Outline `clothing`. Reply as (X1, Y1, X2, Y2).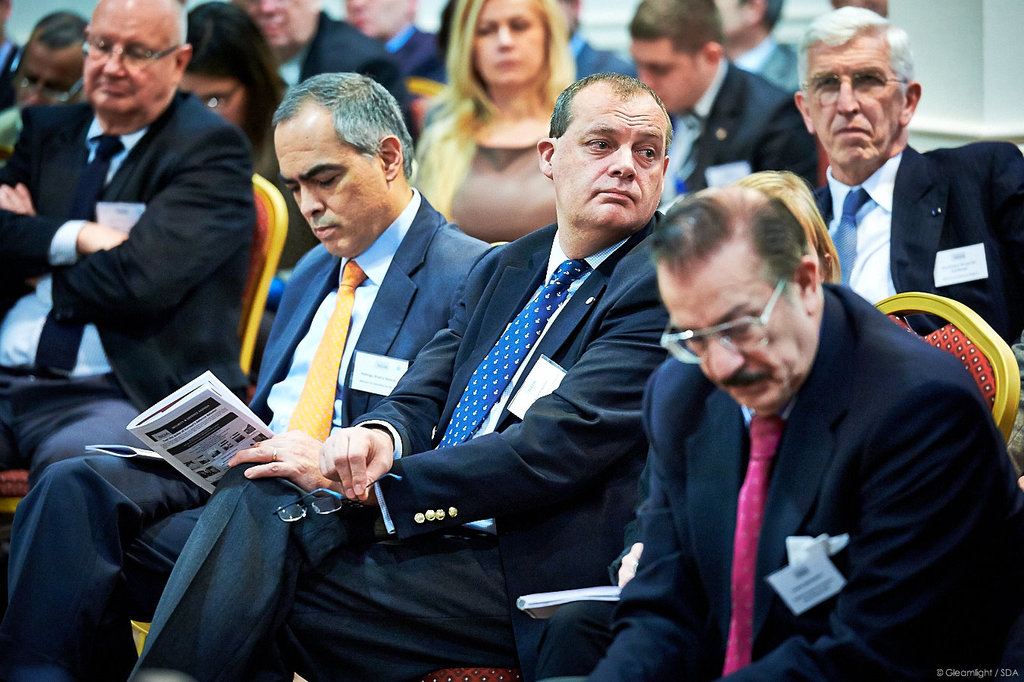
(810, 140, 1023, 355).
